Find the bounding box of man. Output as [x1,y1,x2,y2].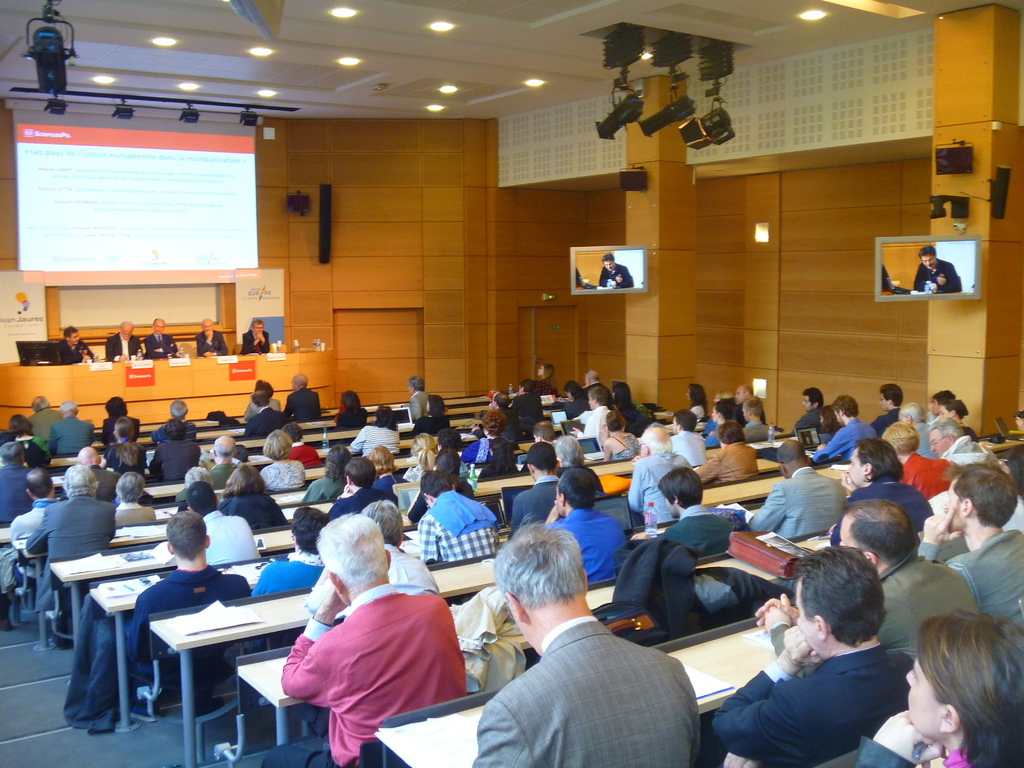
[469,391,522,442].
